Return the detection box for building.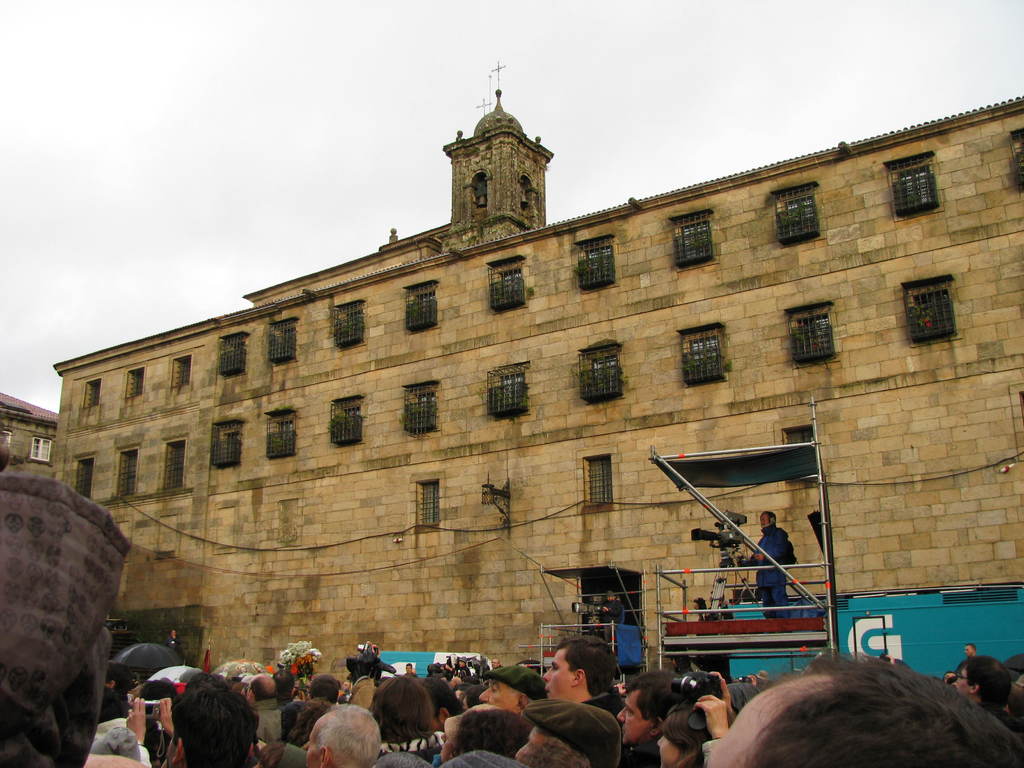
BBox(54, 63, 1023, 685).
